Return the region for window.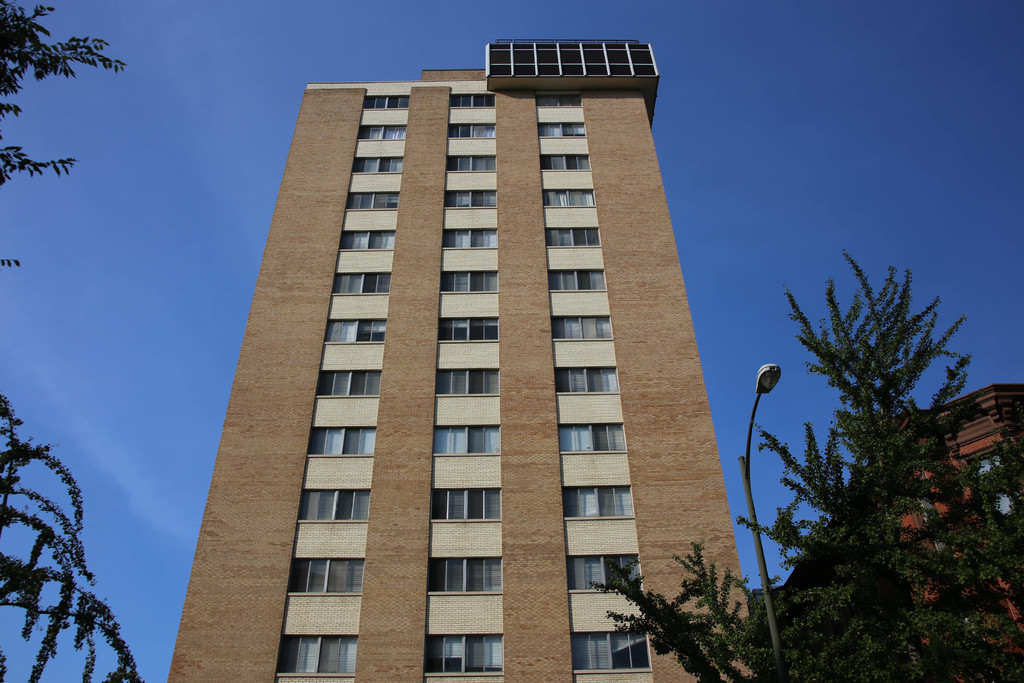
<box>308,424,374,457</box>.
